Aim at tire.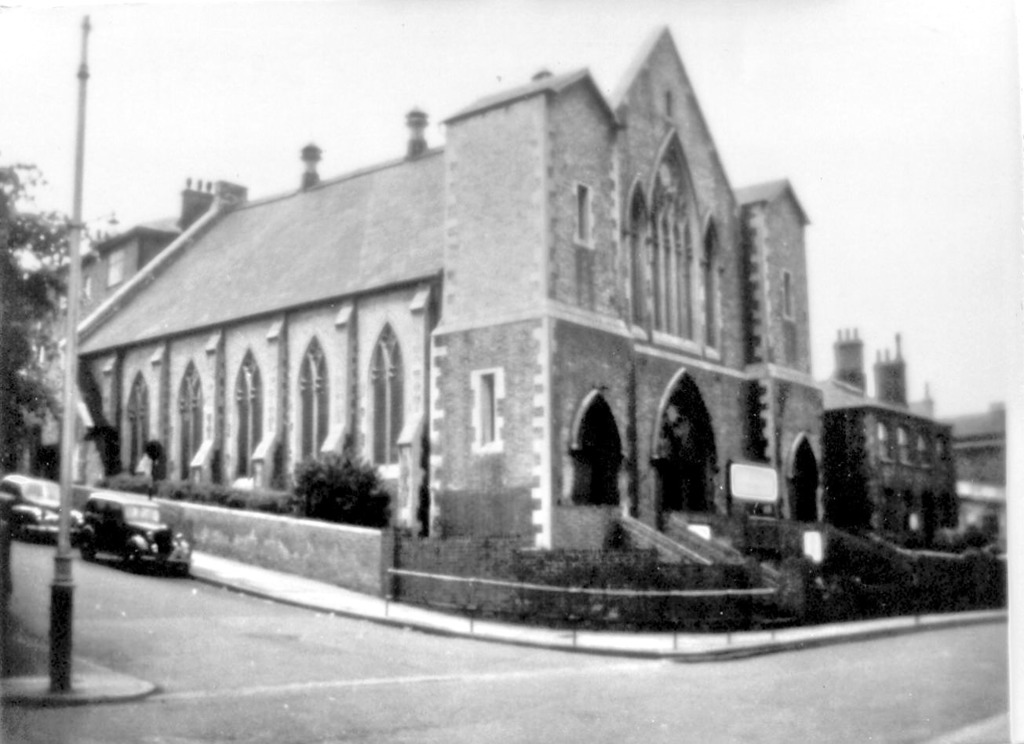
Aimed at bbox(74, 521, 94, 560).
